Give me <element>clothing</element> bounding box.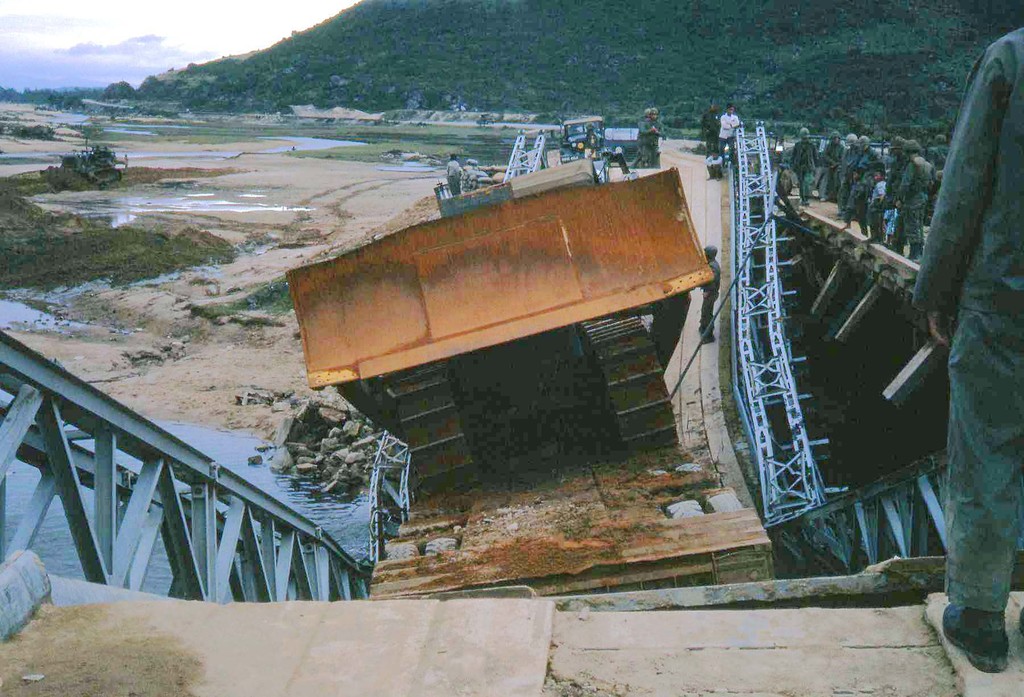
{"left": 446, "top": 161, "right": 459, "bottom": 195}.
